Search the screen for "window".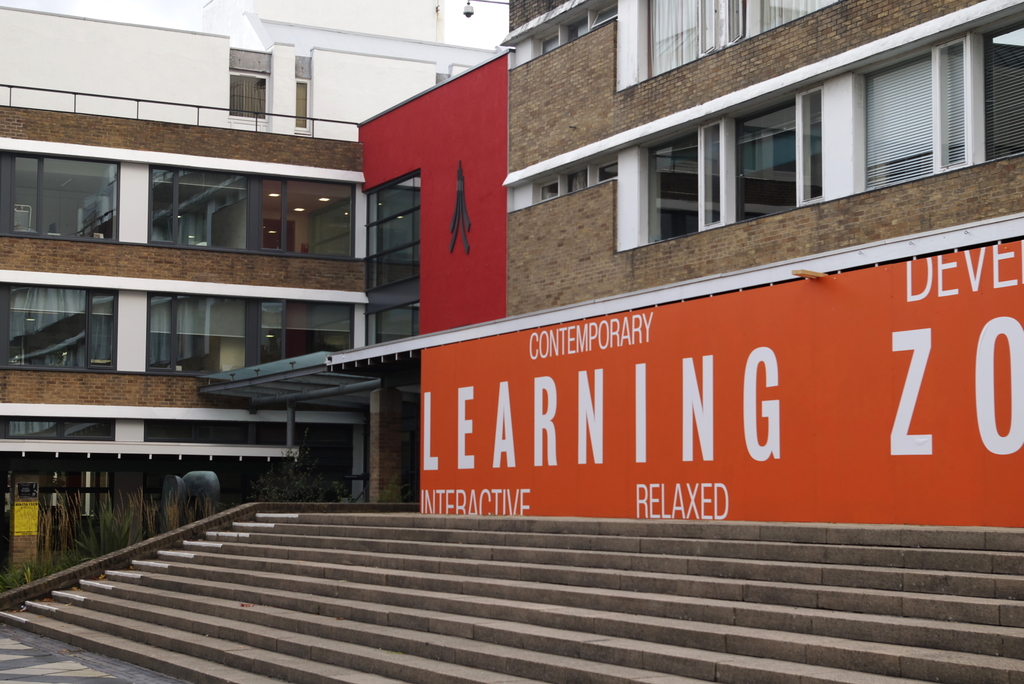
Found at 362 171 419 351.
